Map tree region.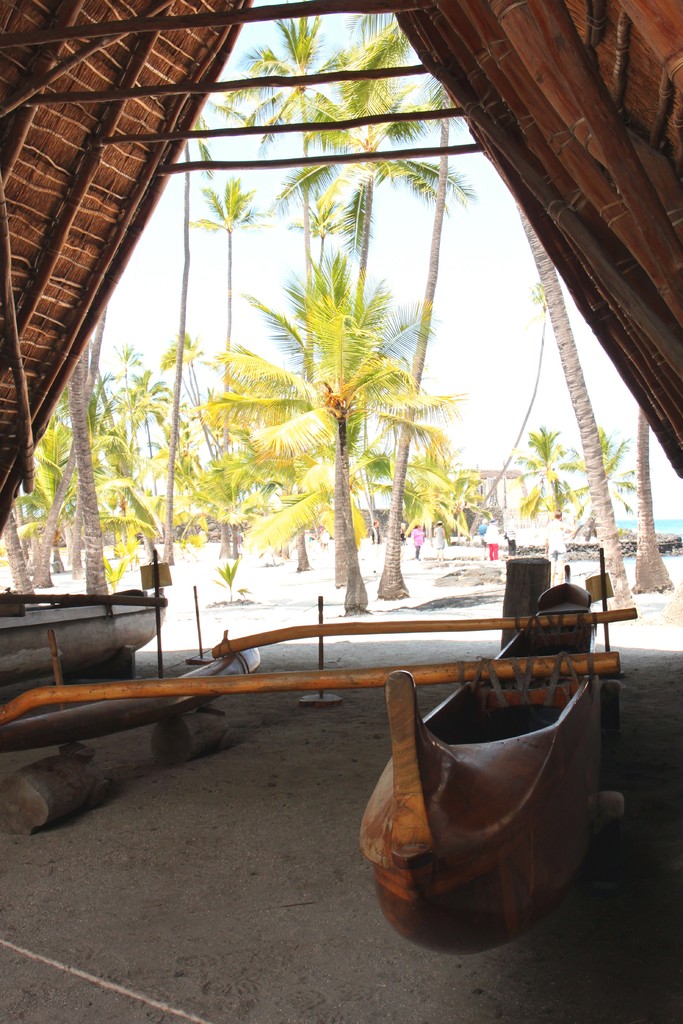
Mapped to bbox=(72, 364, 111, 593).
